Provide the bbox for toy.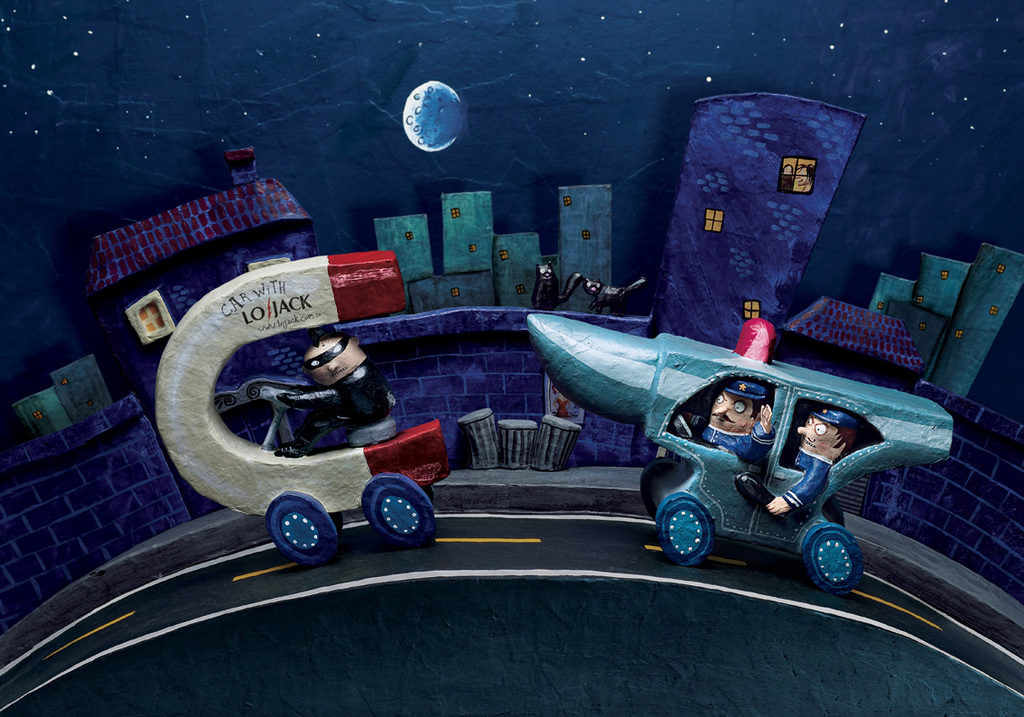
<bbox>638, 89, 866, 358</bbox>.
